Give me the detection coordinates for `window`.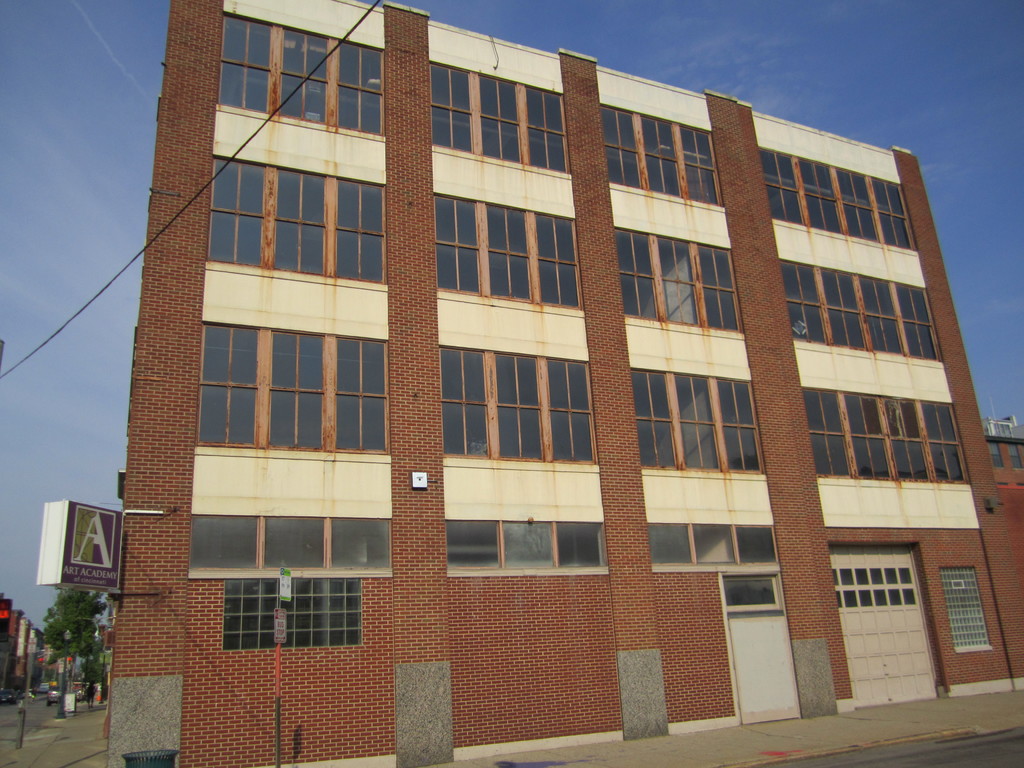
(612, 228, 744, 336).
